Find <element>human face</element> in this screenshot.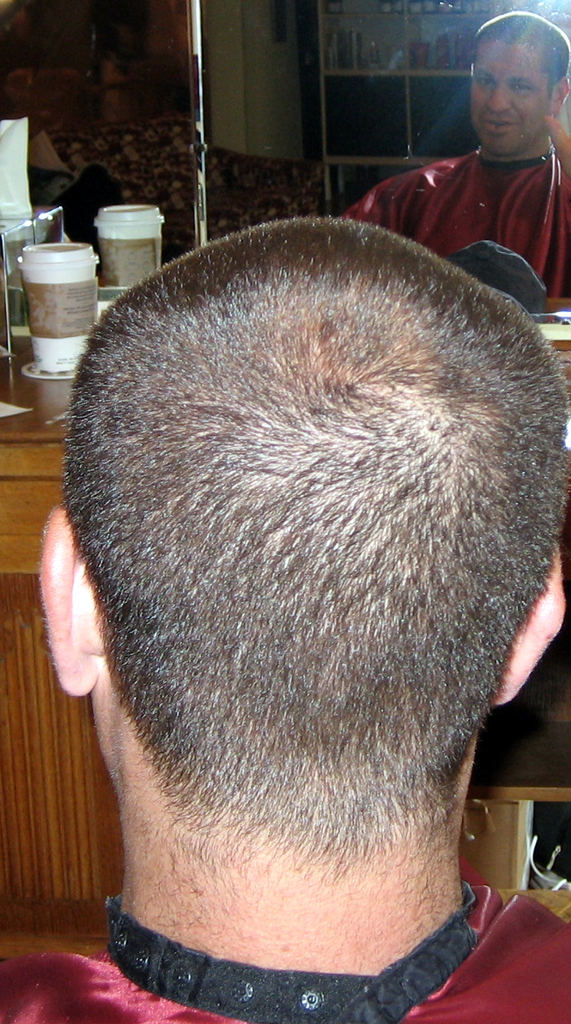
The bounding box for <element>human face</element> is (470, 40, 546, 158).
